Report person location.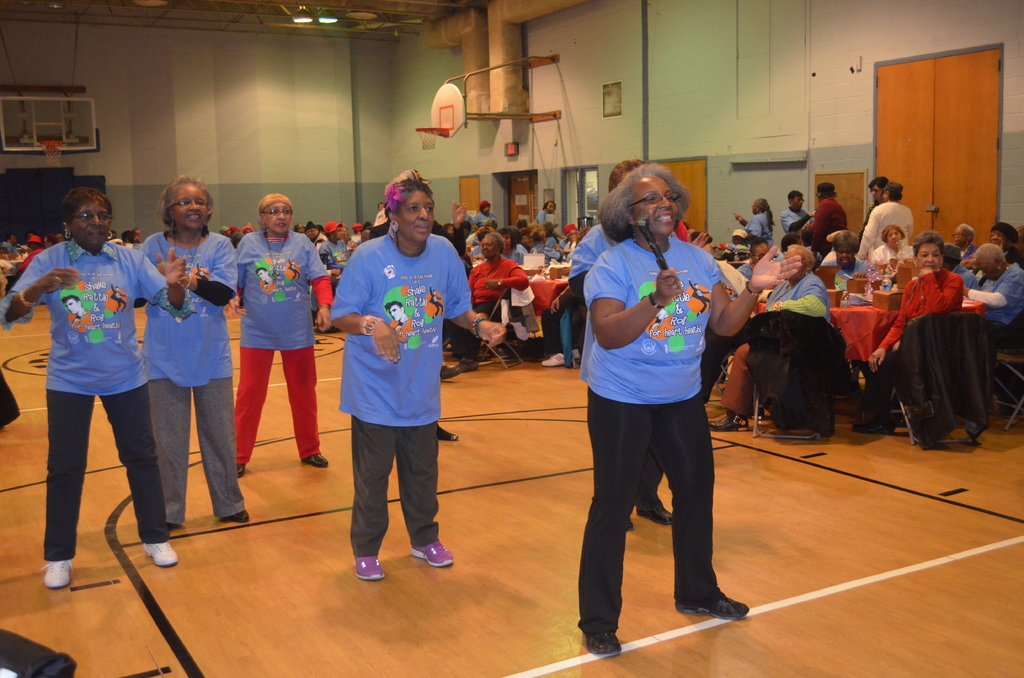
Report: Rect(19, 174, 154, 590).
